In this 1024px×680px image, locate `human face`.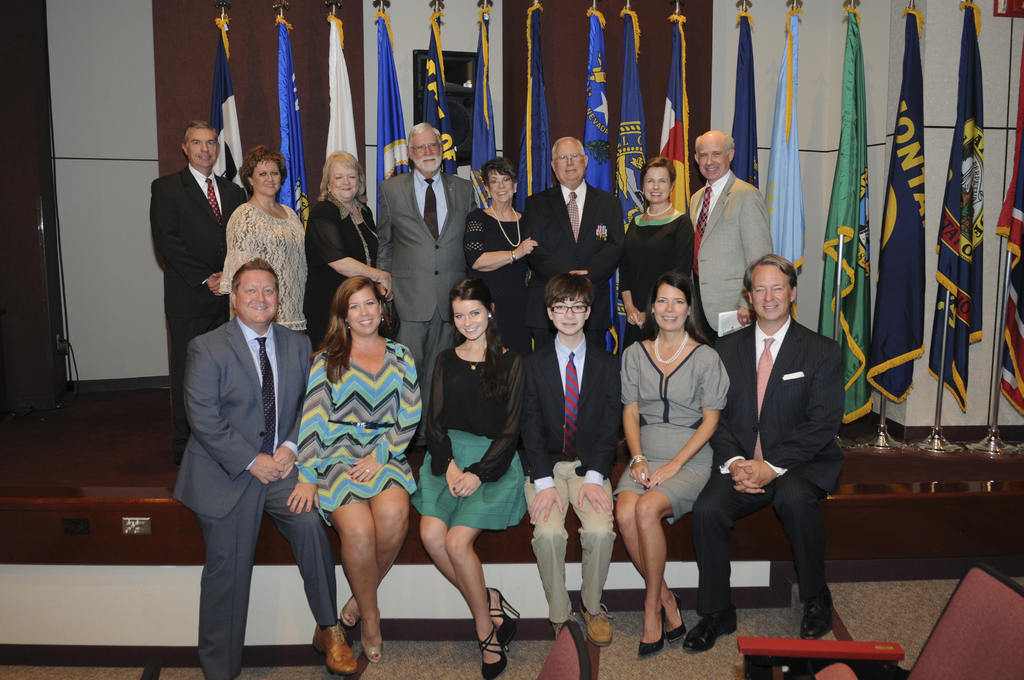
Bounding box: 558,145,586,186.
